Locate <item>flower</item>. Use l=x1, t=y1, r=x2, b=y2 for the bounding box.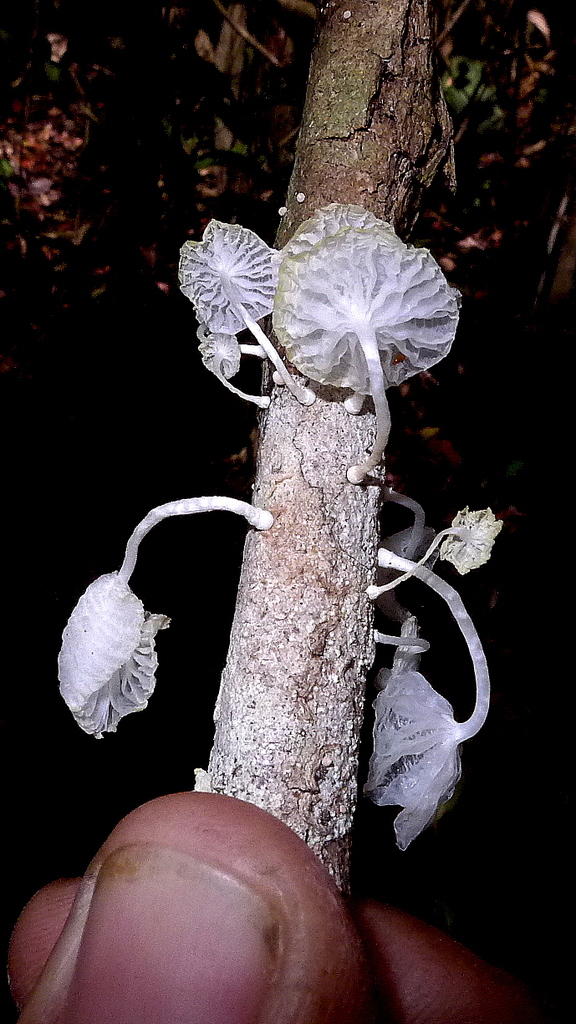
l=195, t=320, r=268, b=408.
